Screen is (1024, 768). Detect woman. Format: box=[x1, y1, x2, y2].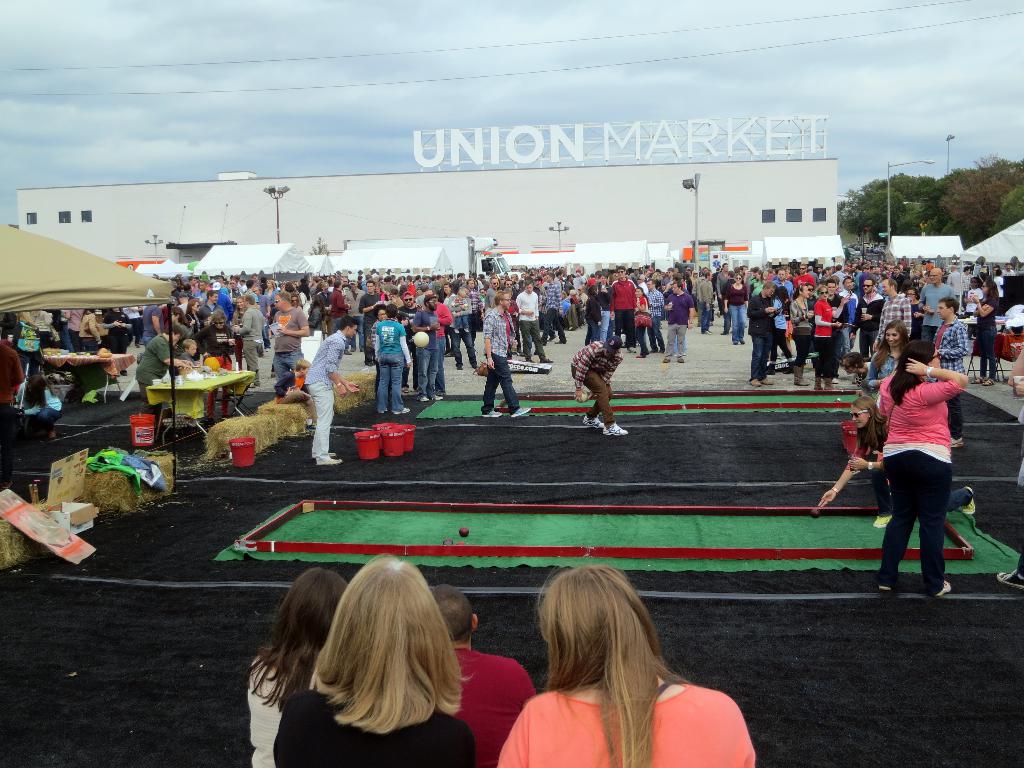
box=[964, 282, 1002, 392].
